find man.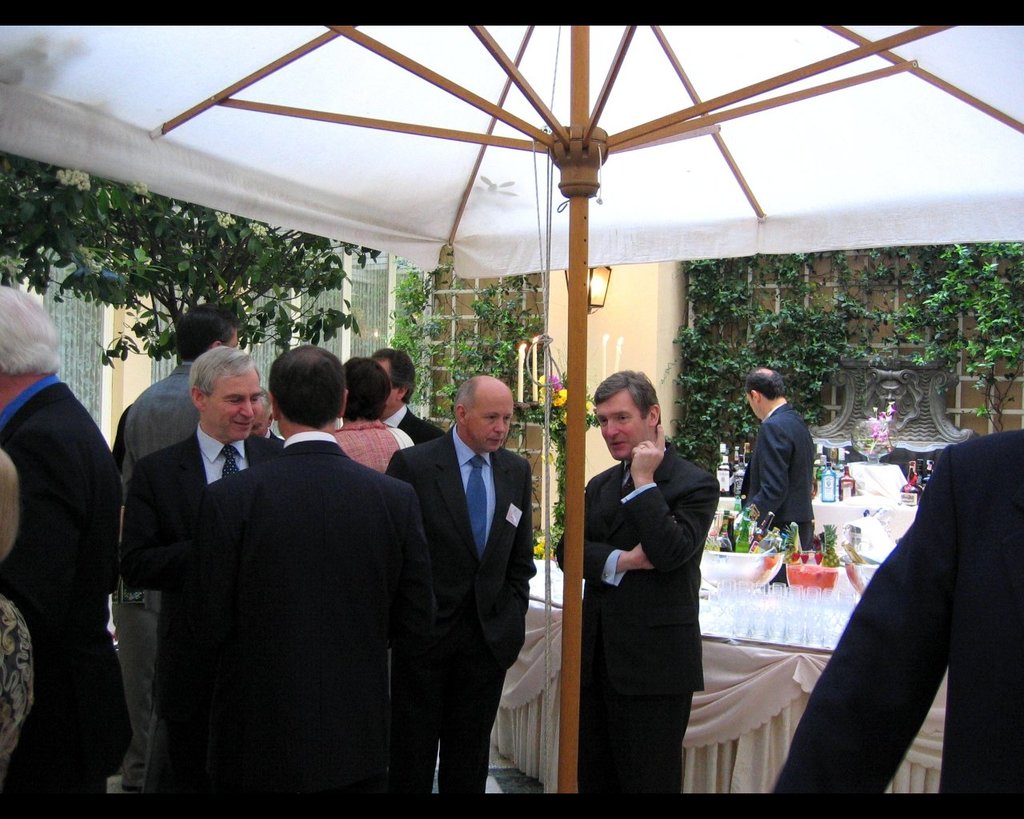
111, 302, 239, 795.
